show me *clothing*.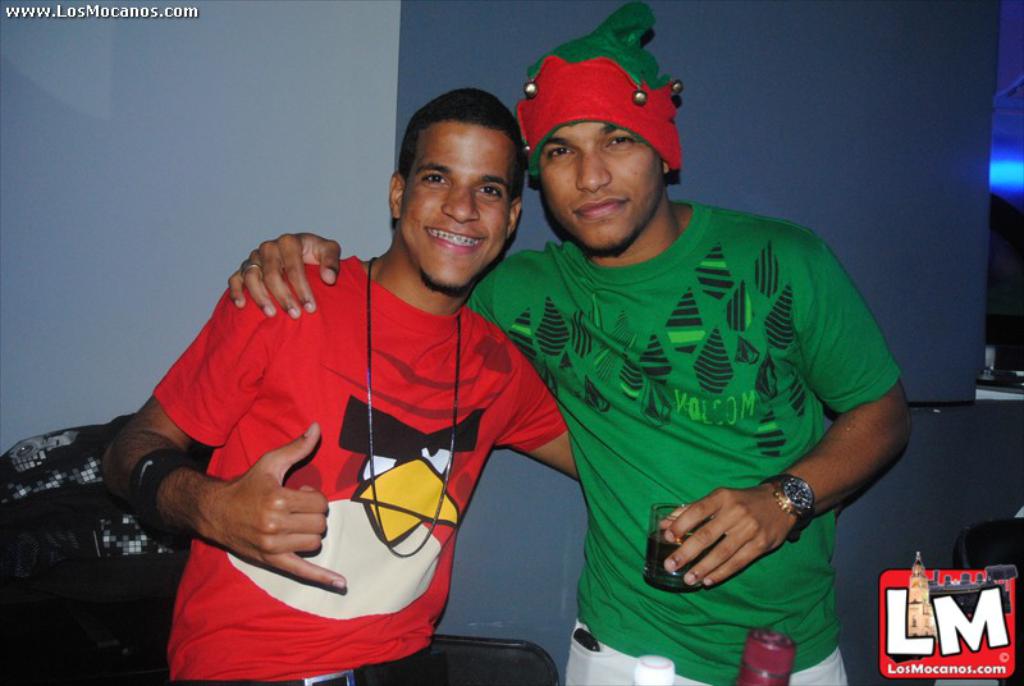
*clothing* is here: 471/197/901/685.
